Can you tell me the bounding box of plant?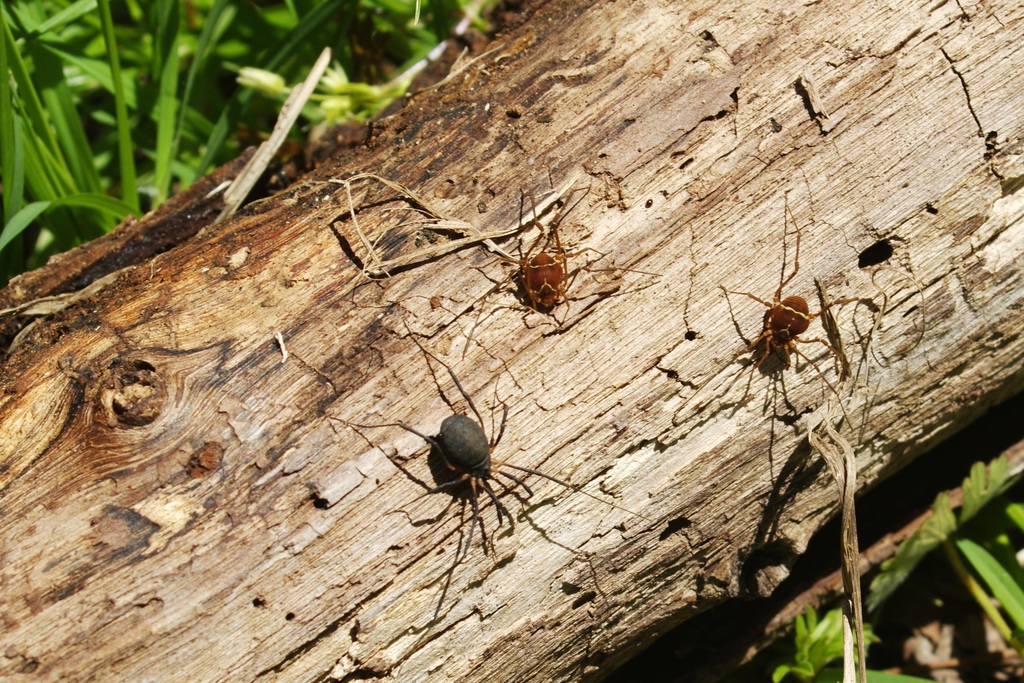
box(772, 452, 1023, 682).
